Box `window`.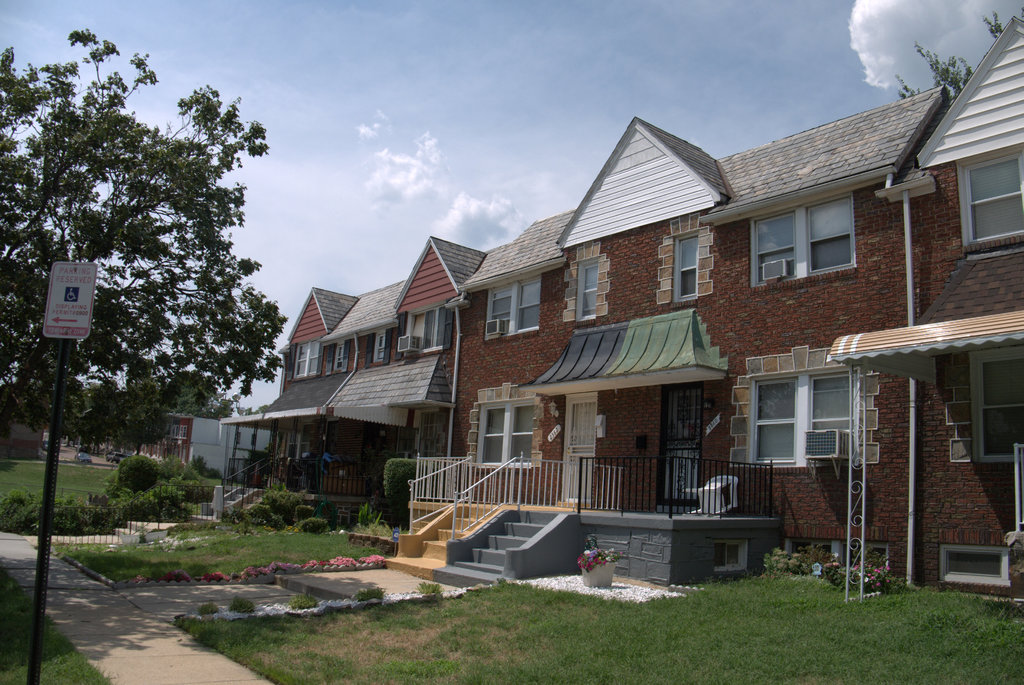
box=[577, 262, 596, 321].
